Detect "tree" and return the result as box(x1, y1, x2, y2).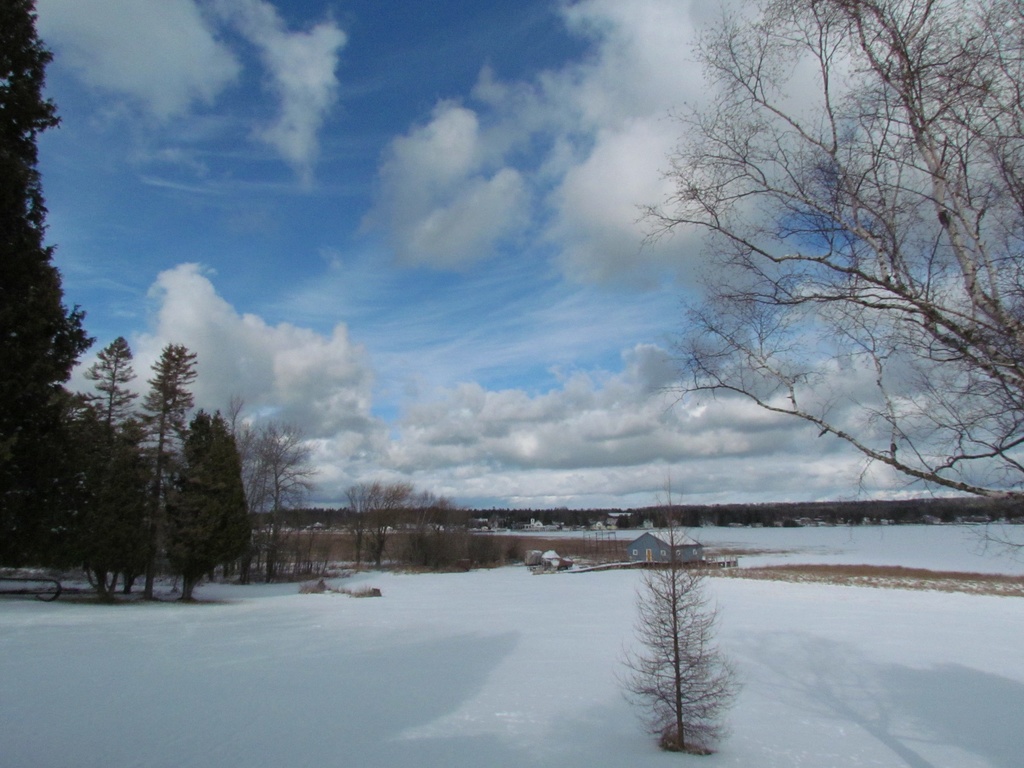
box(611, 472, 748, 753).
